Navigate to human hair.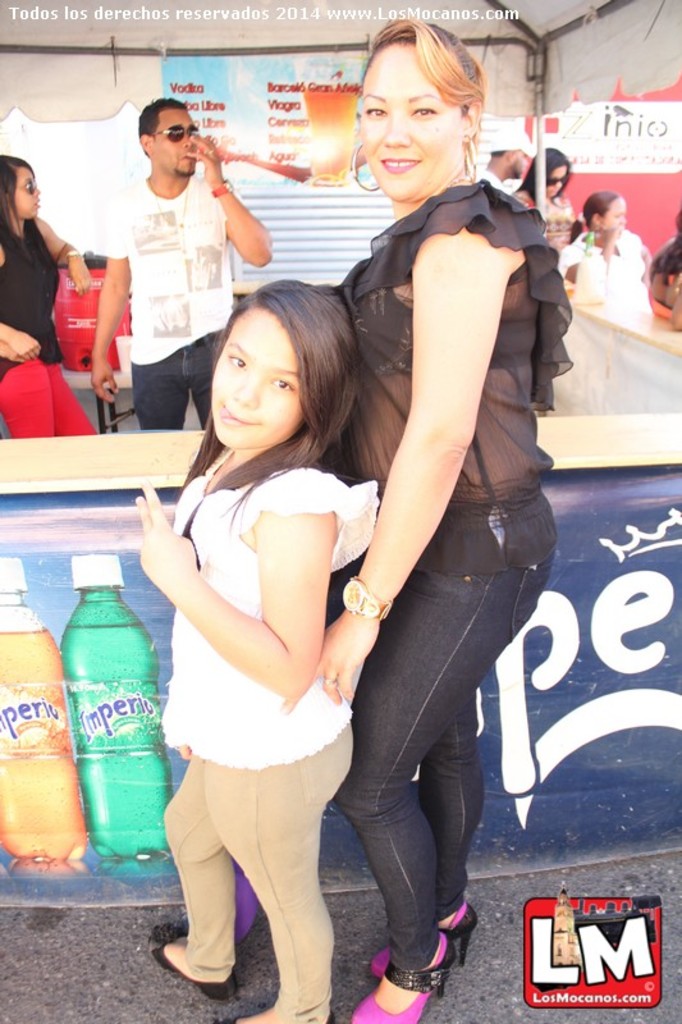
Navigation target: left=192, top=264, right=367, bottom=493.
